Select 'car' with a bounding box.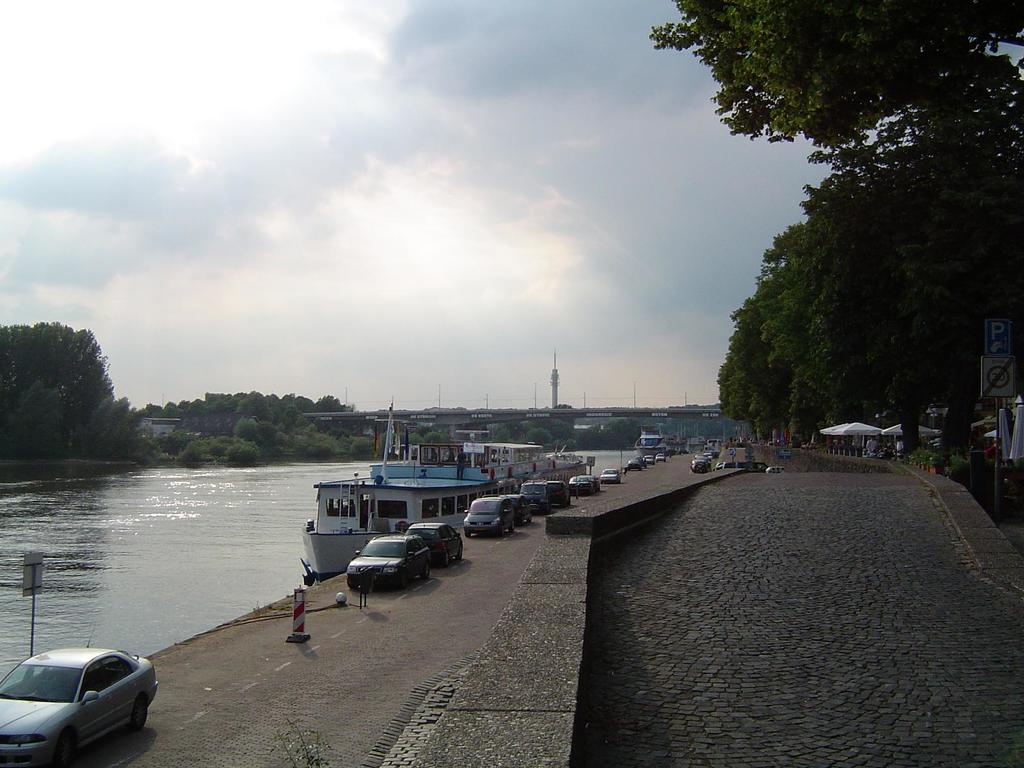
<region>1, 646, 152, 756</region>.
